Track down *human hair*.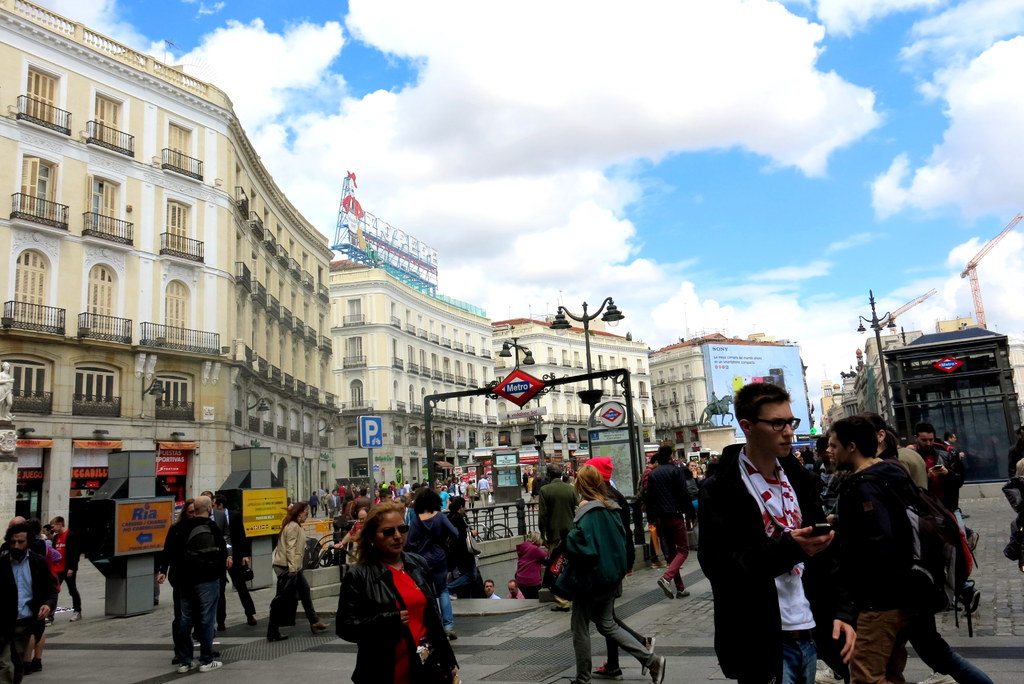
Tracked to 572/459/607/500.
